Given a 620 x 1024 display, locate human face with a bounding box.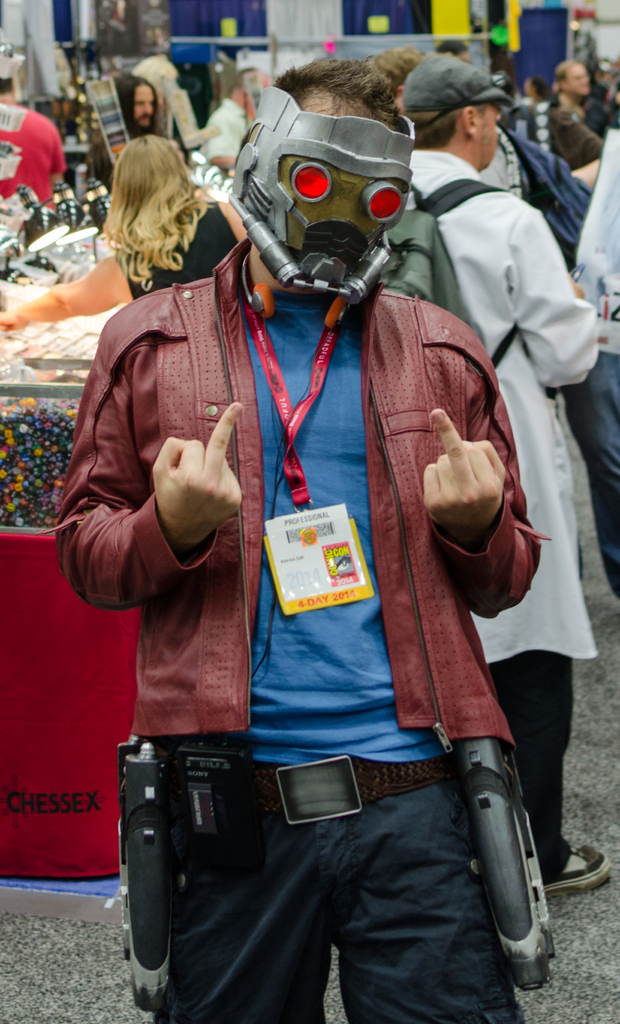
Located: 475:109:500:164.
